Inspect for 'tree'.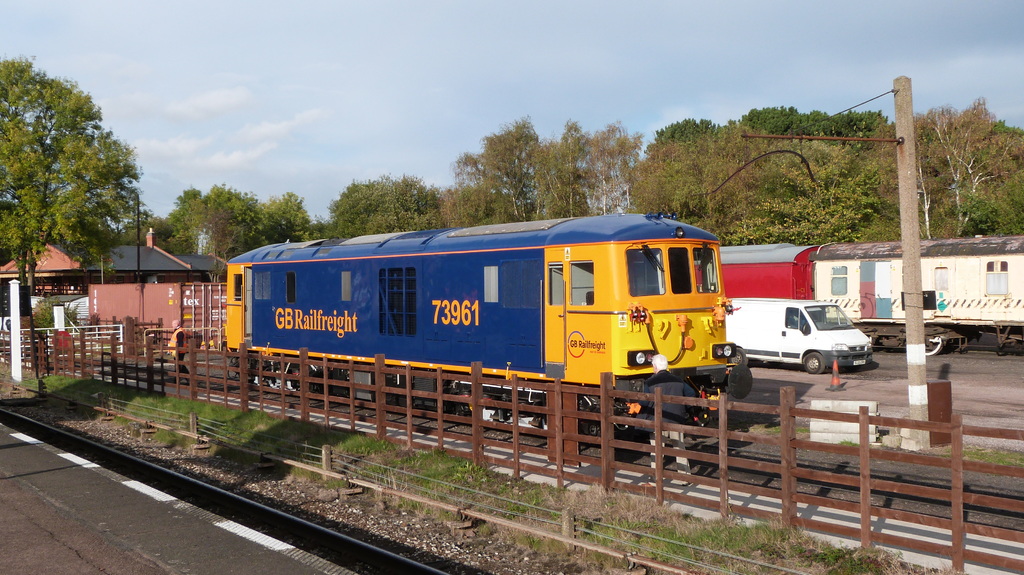
Inspection: 255,191,316,247.
